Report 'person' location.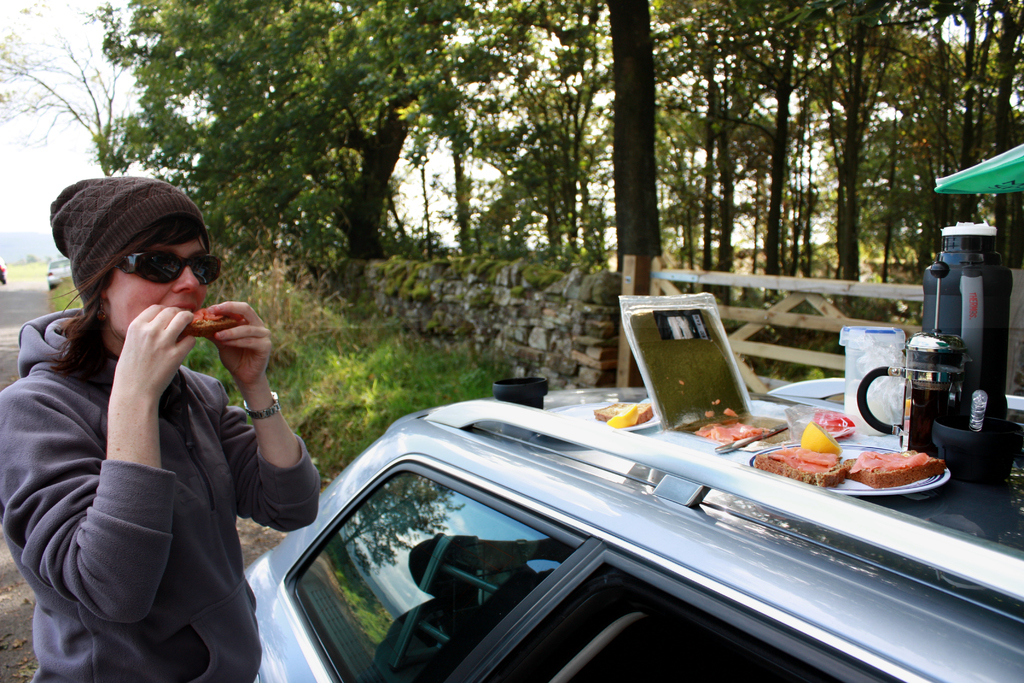
Report: l=11, t=185, r=282, b=657.
